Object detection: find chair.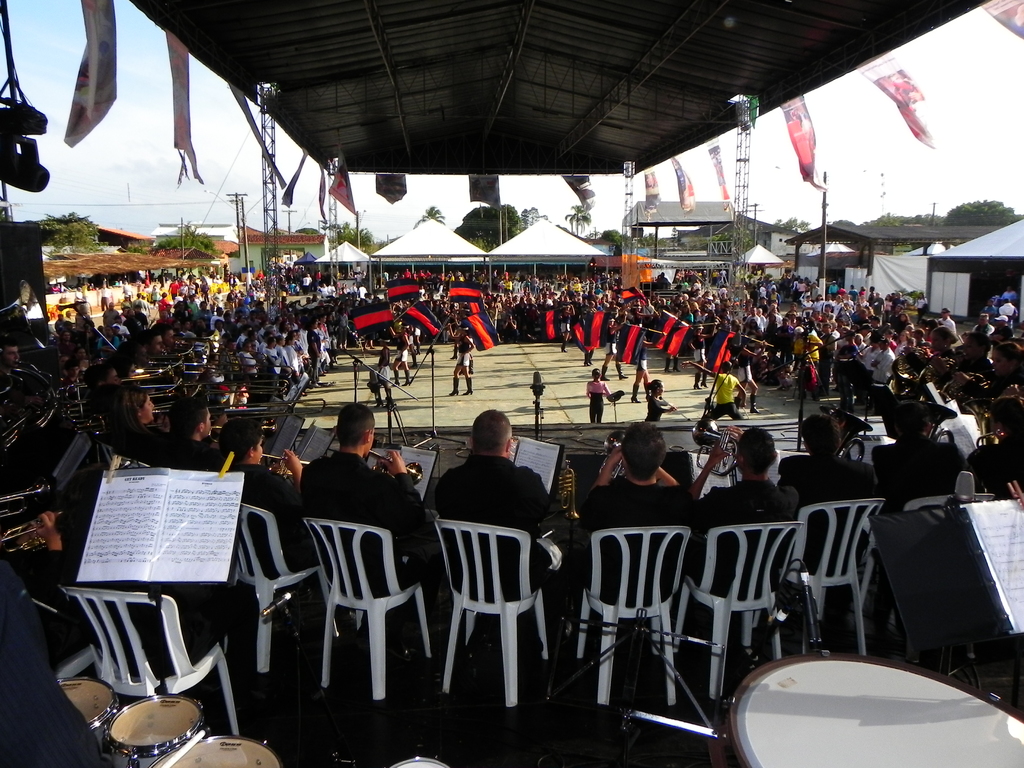
{"left": 868, "top": 490, "right": 998, "bottom": 638}.
